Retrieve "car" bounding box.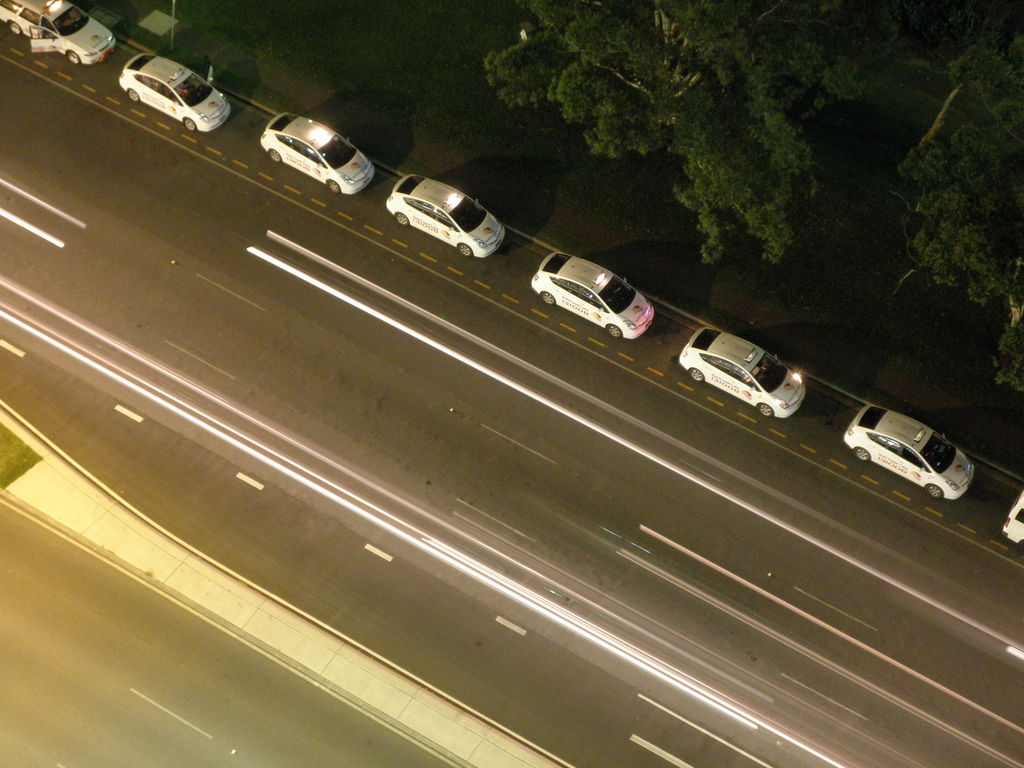
Bounding box: (x1=253, y1=108, x2=372, y2=198).
